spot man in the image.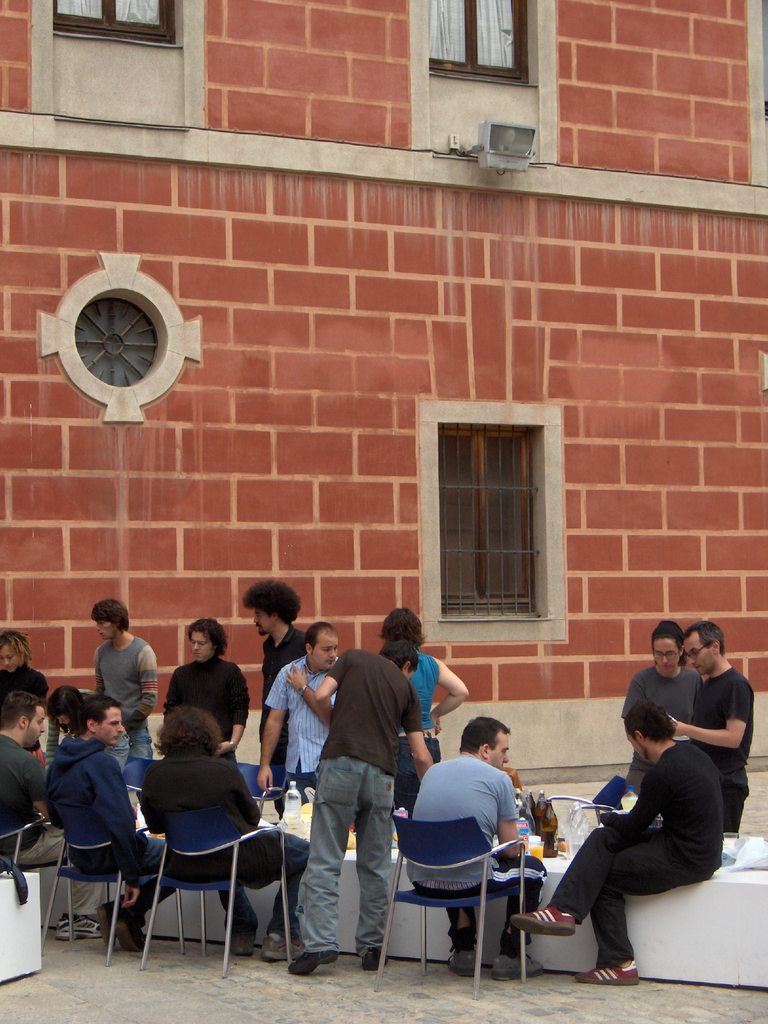
man found at [671,621,756,825].
